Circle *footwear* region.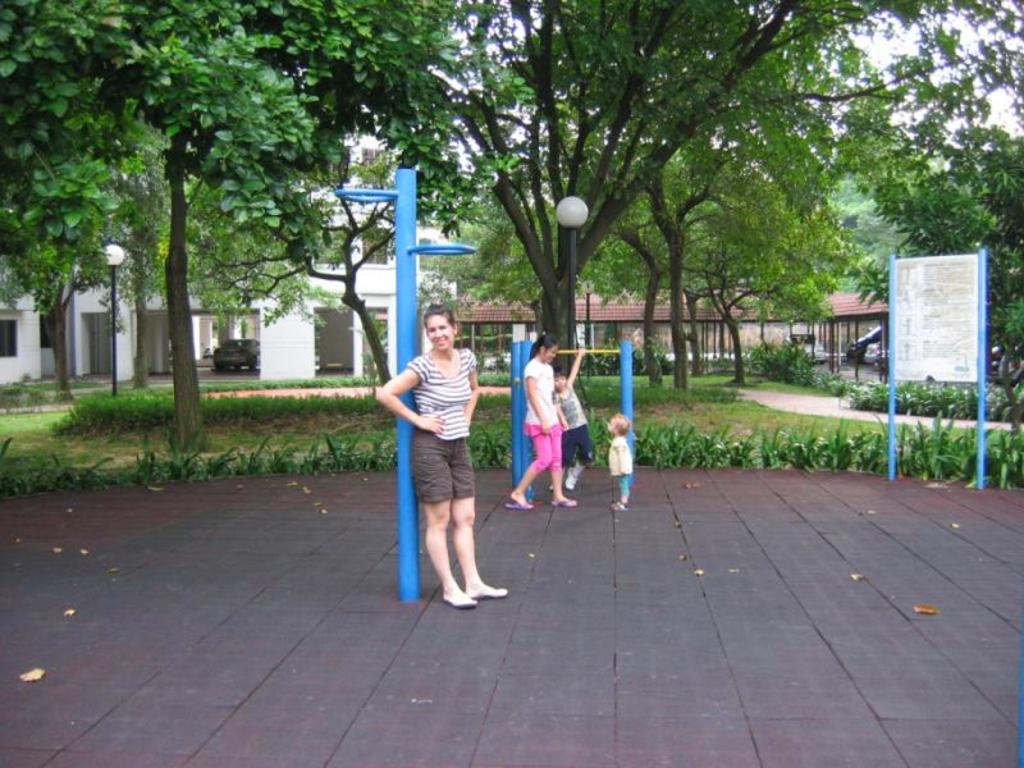
Region: bbox=[445, 596, 477, 605].
